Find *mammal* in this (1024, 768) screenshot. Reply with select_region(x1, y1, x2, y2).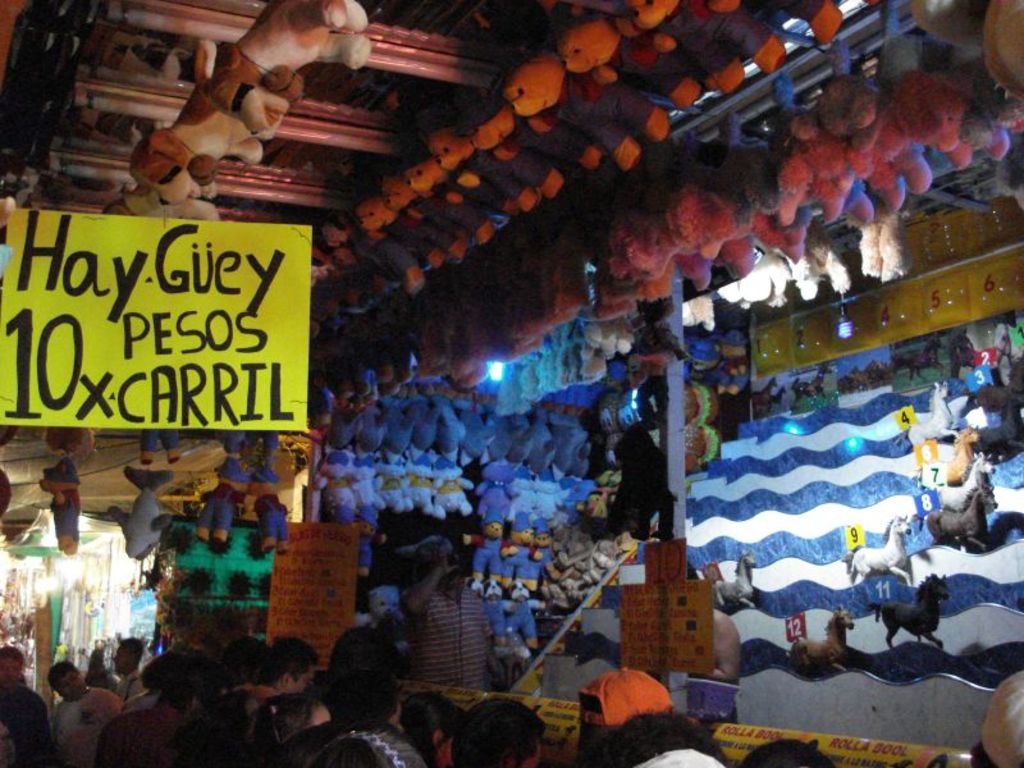
select_region(132, 73, 262, 206).
